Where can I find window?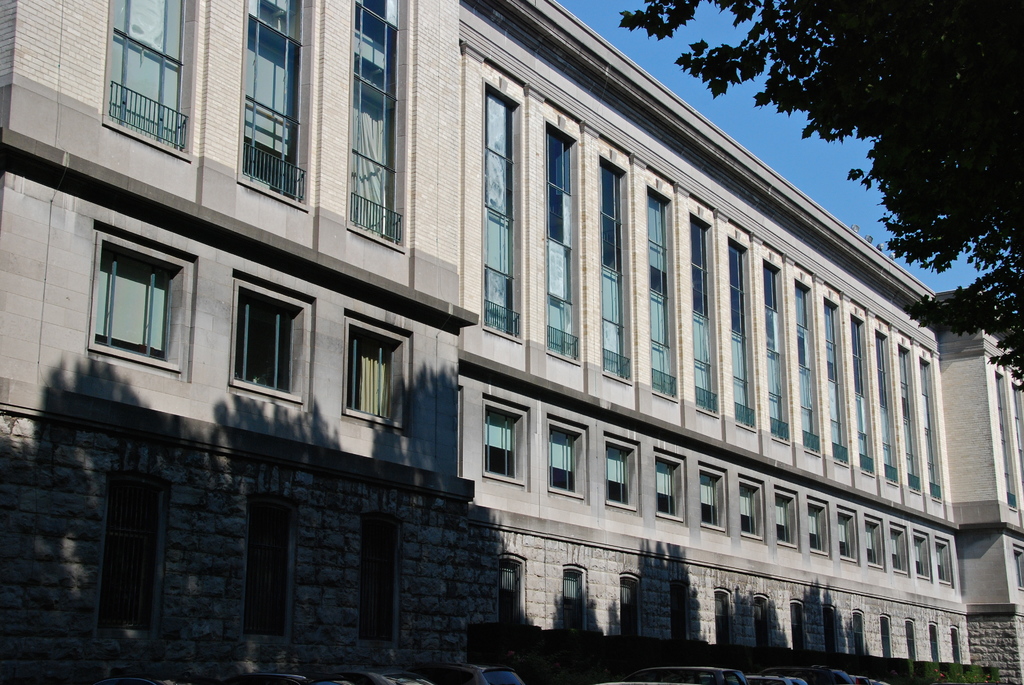
You can find it at [x1=547, y1=420, x2=586, y2=500].
